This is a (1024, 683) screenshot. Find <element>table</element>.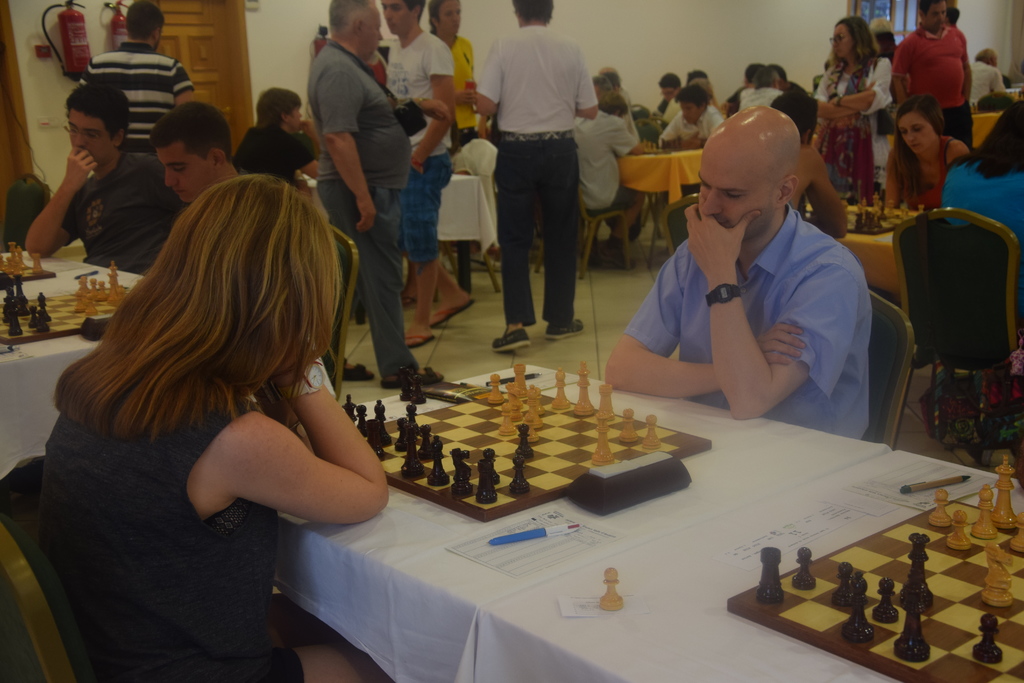
Bounding box: box(617, 149, 709, 208).
